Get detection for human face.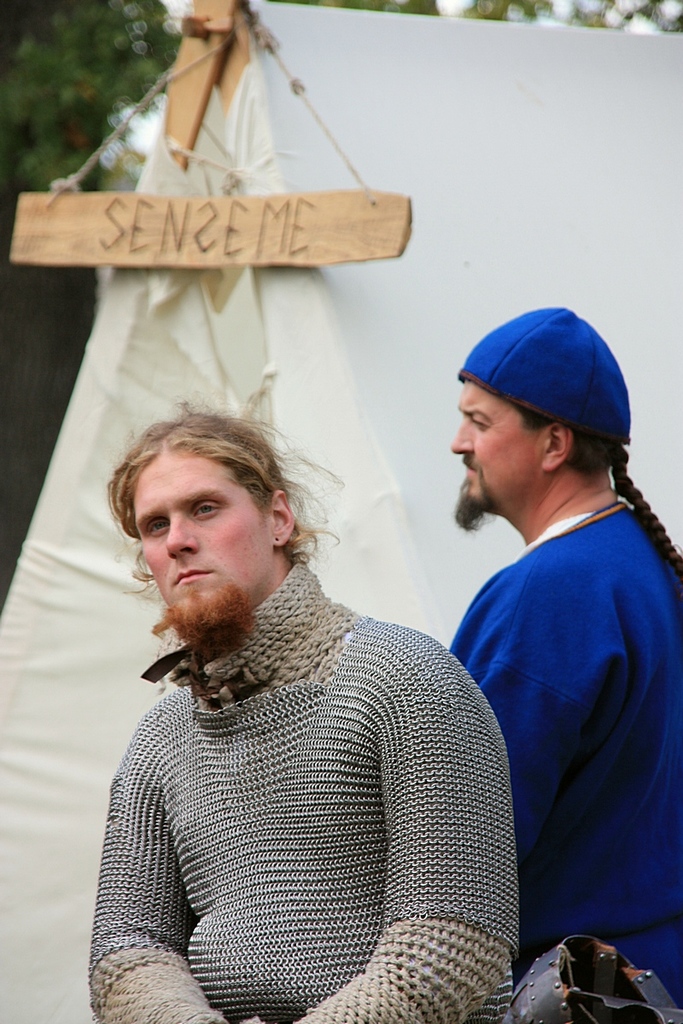
Detection: <region>451, 381, 540, 519</region>.
